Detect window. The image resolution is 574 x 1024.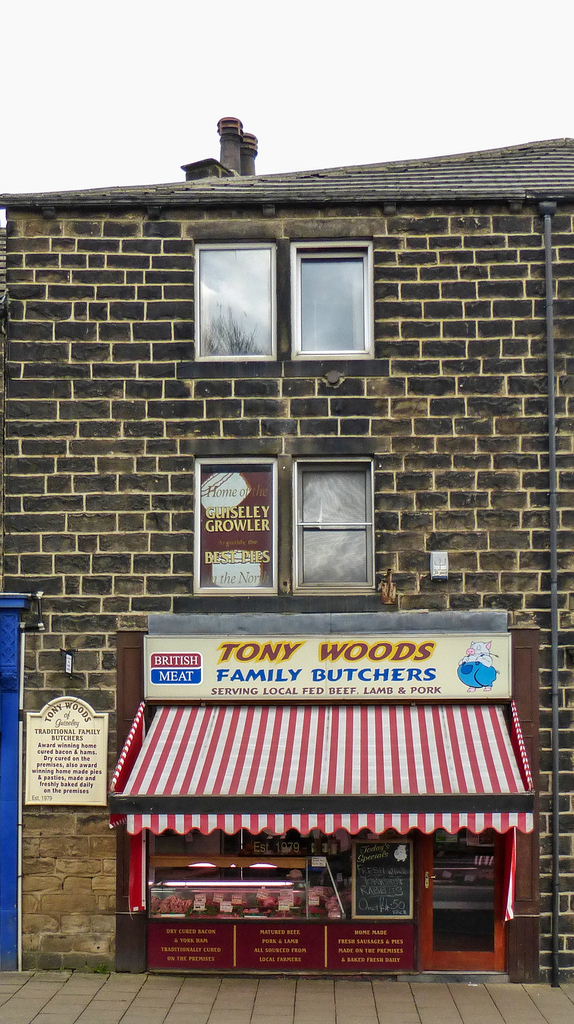
(195,247,274,359).
